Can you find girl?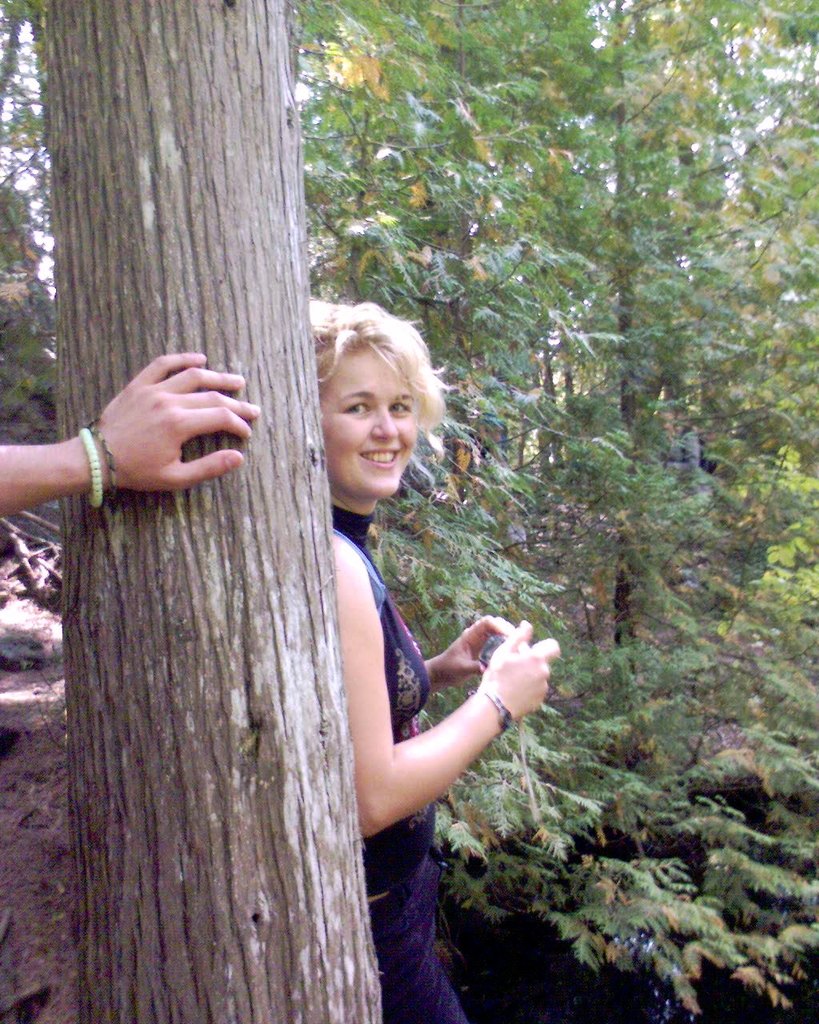
Yes, bounding box: rect(295, 298, 559, 1023).
